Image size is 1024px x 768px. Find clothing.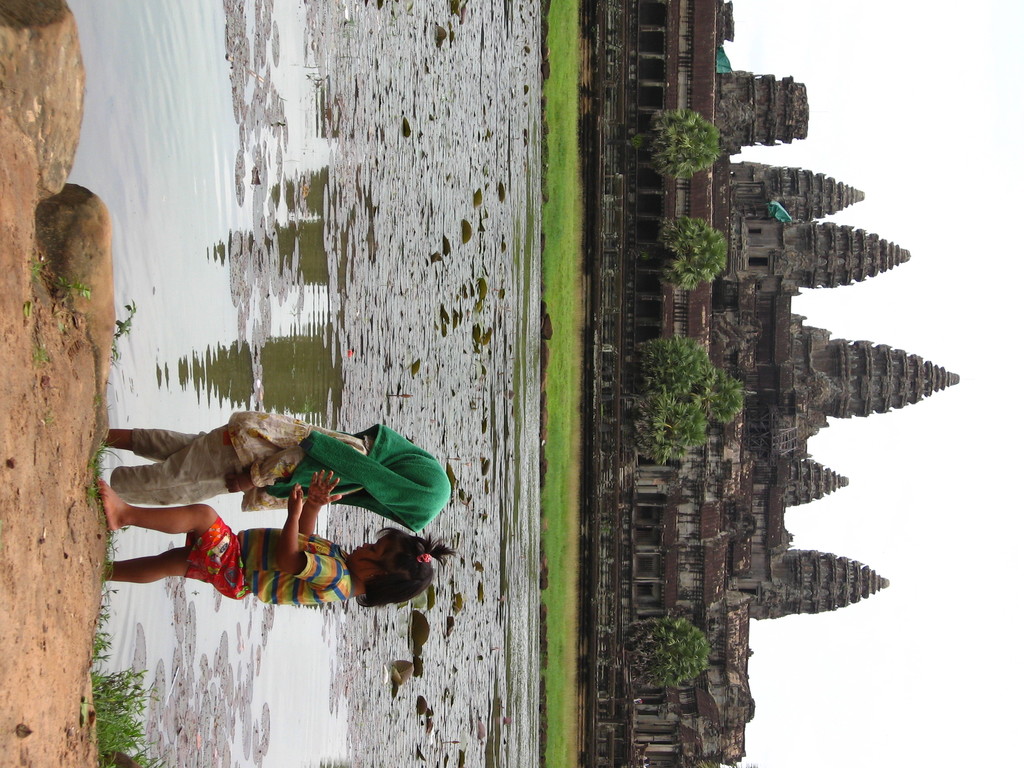
crop(263, 419, 454, 532).
